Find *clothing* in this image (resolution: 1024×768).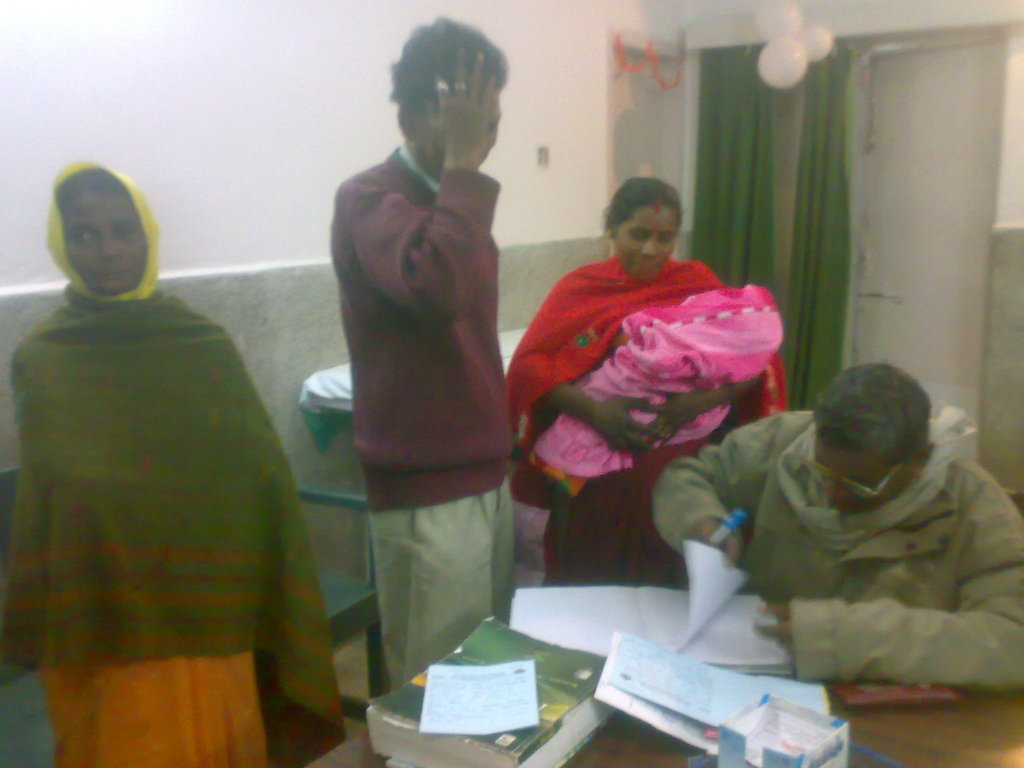
(504,253,790,587).
